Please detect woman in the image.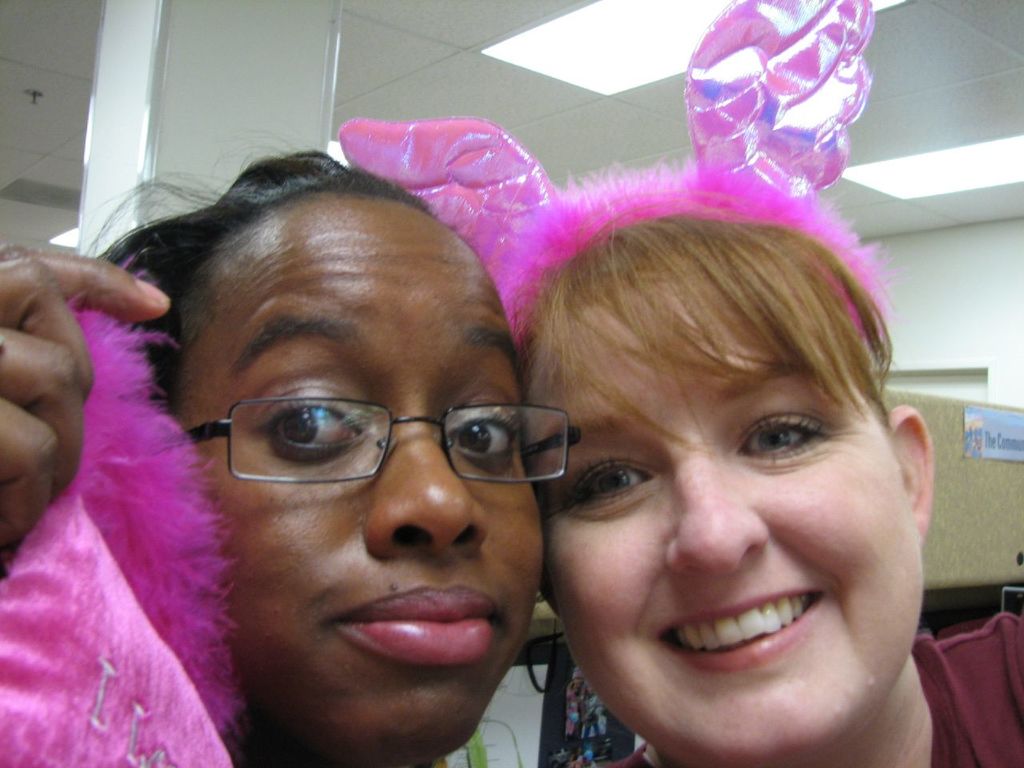
<bbox>27, 122, 623, 767</bbox>.
